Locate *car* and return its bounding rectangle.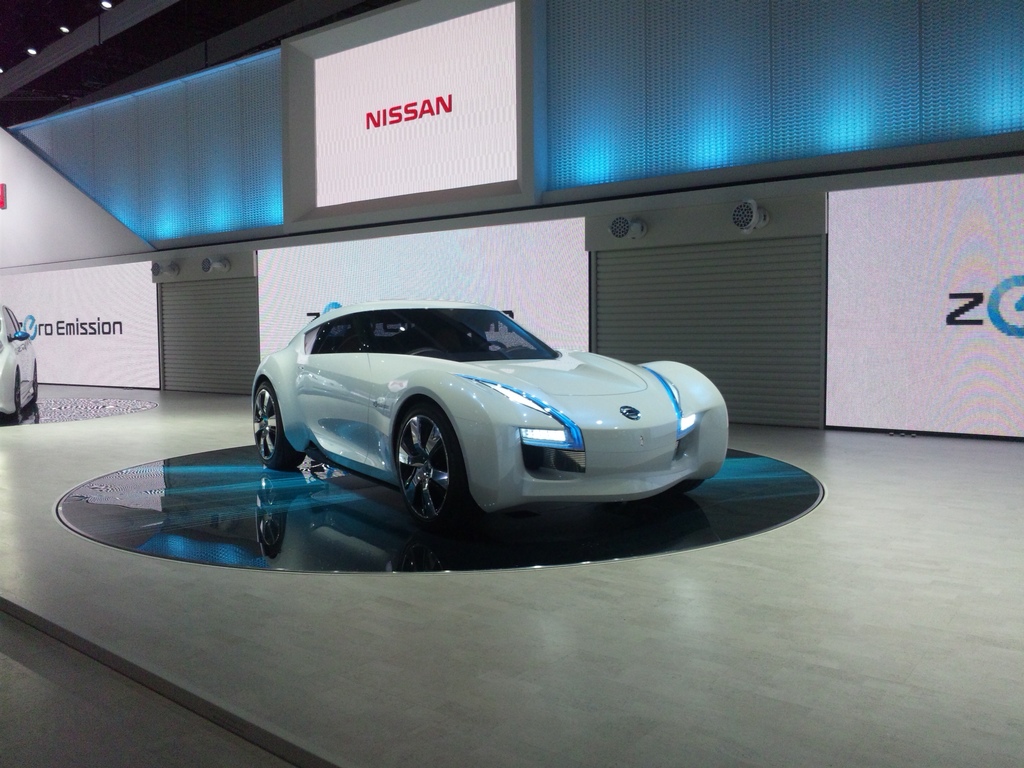
<region>0, 305, 38, 425</region>.
